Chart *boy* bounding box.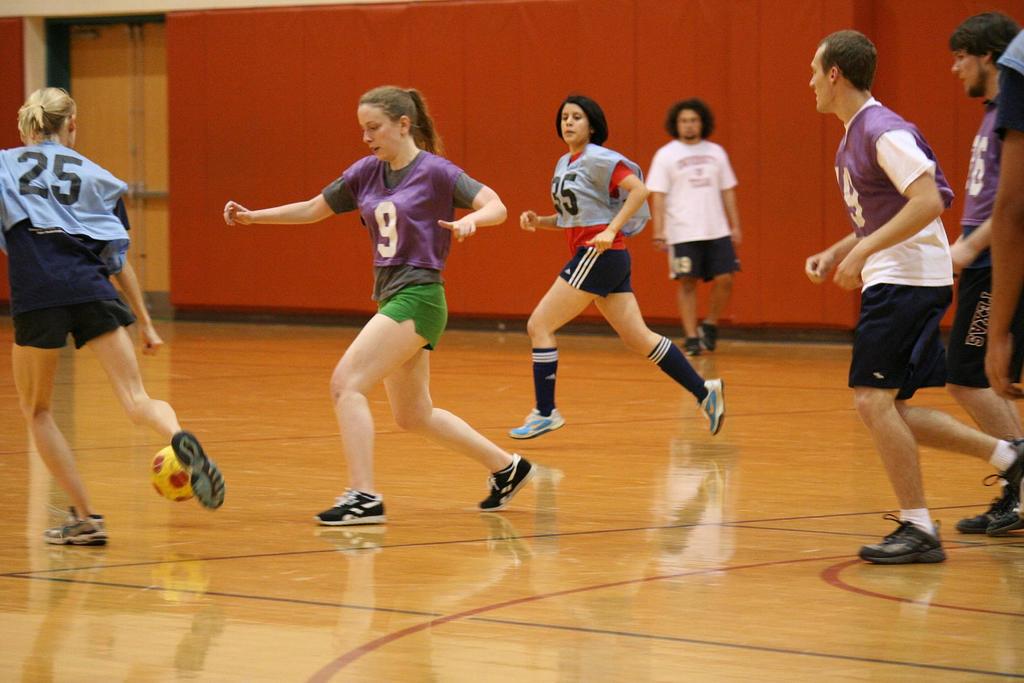
Charted: region(941, 11, 1019, 570).
